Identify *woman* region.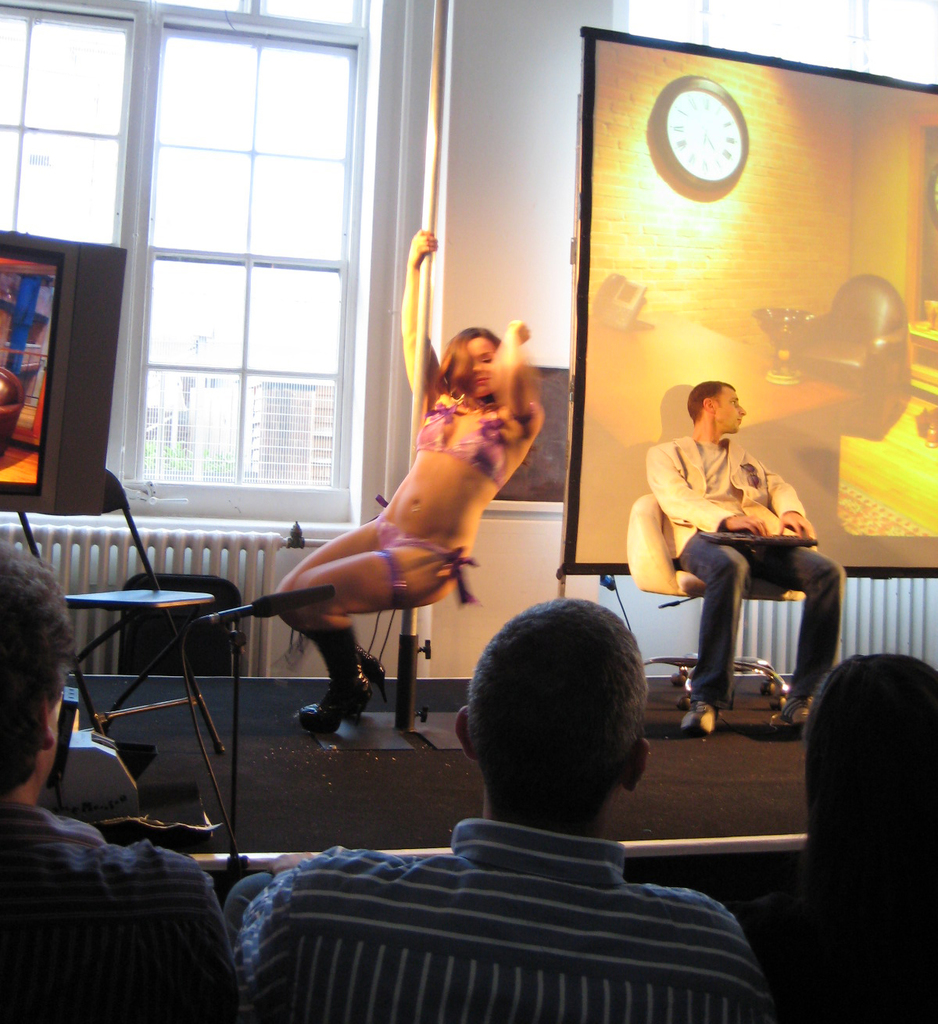
Region: [232, 304, 543, 736].
